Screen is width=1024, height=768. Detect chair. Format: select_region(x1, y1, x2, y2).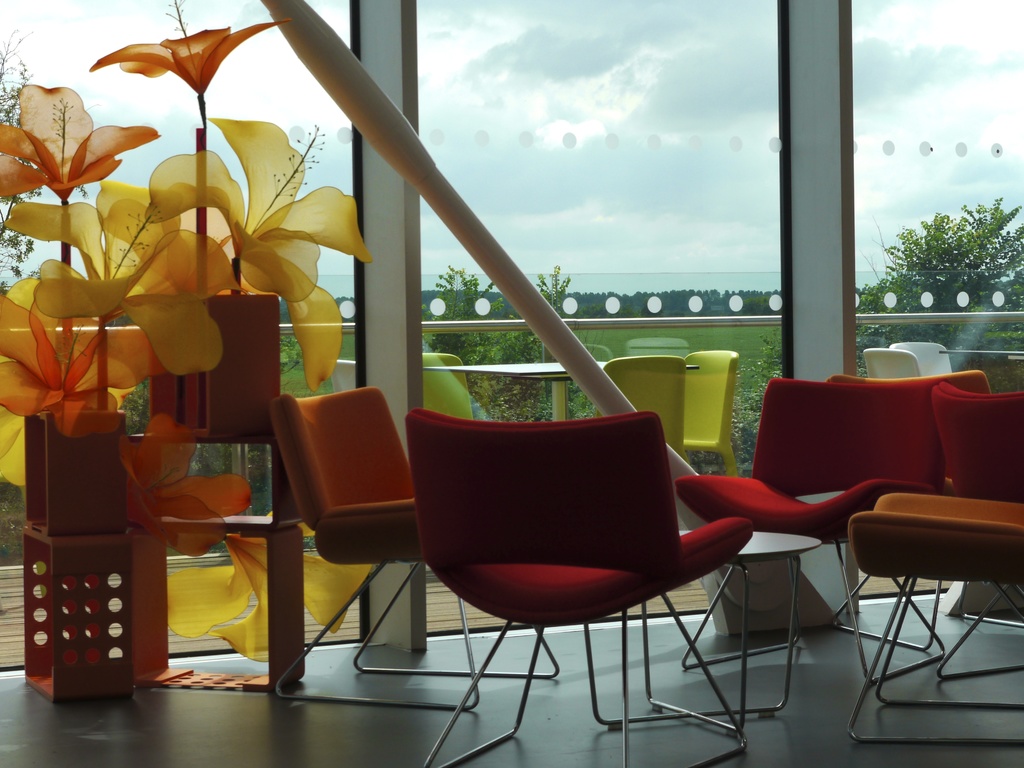
select_region(890, 342, 952, 381).
